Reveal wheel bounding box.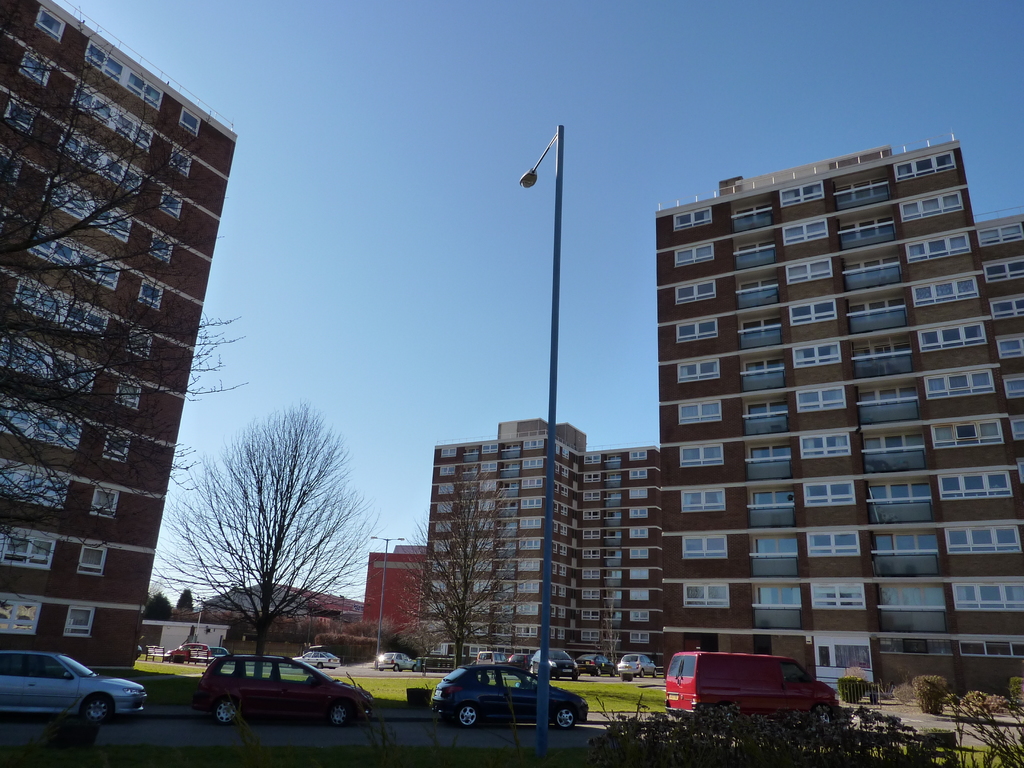
Revealed: crop(553, 700, 579, 729).
